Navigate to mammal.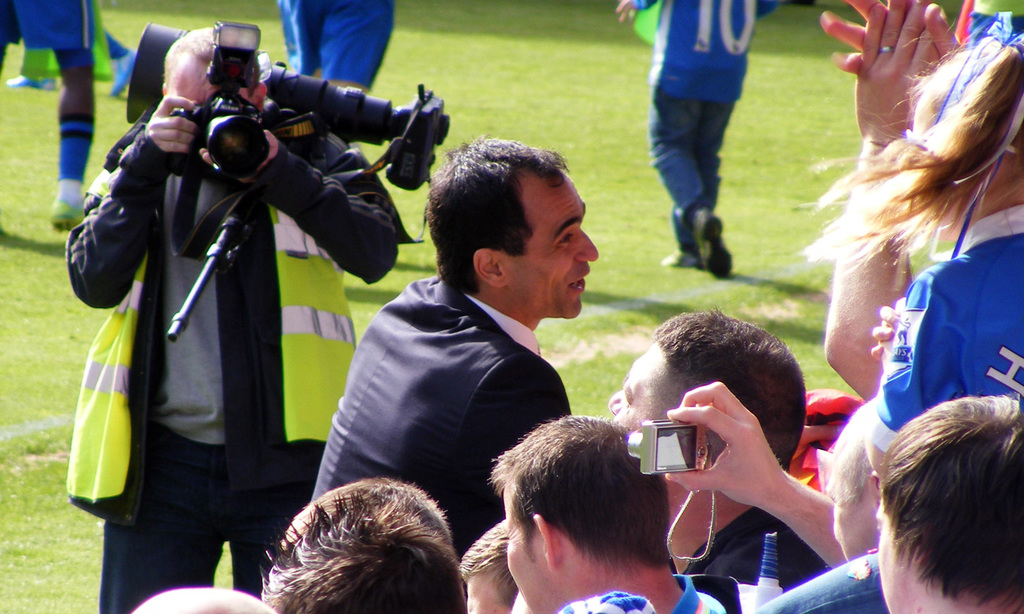
Navigation target: <bbox>300, 137, 602, 558</bbox>.
